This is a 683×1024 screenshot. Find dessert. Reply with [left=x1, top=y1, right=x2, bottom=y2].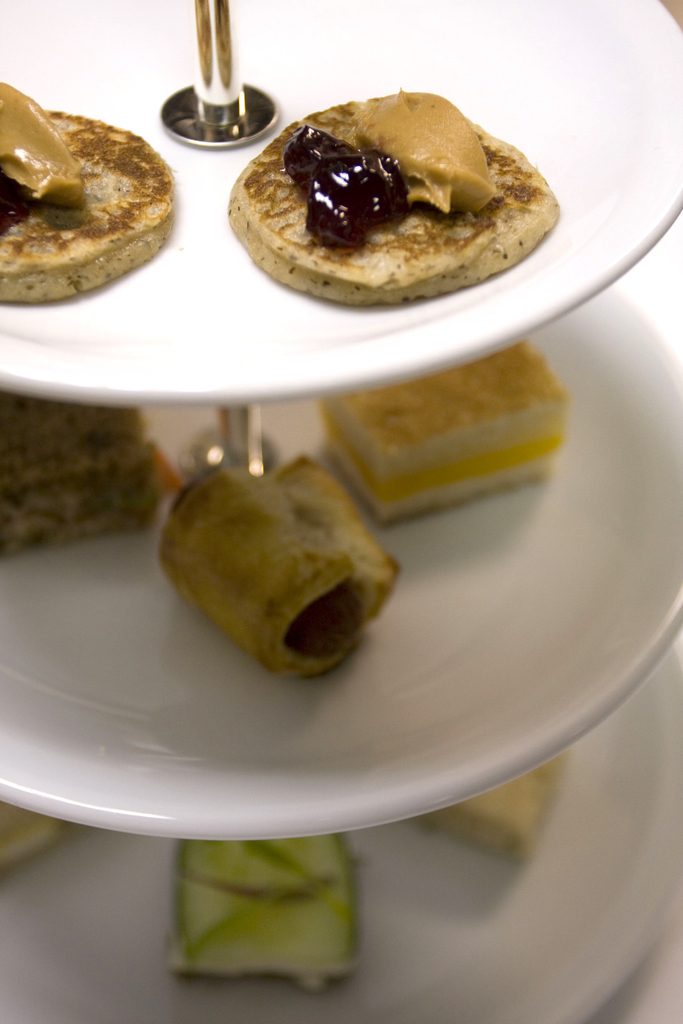
[left=232, top=89, right=566, bottom=312].
